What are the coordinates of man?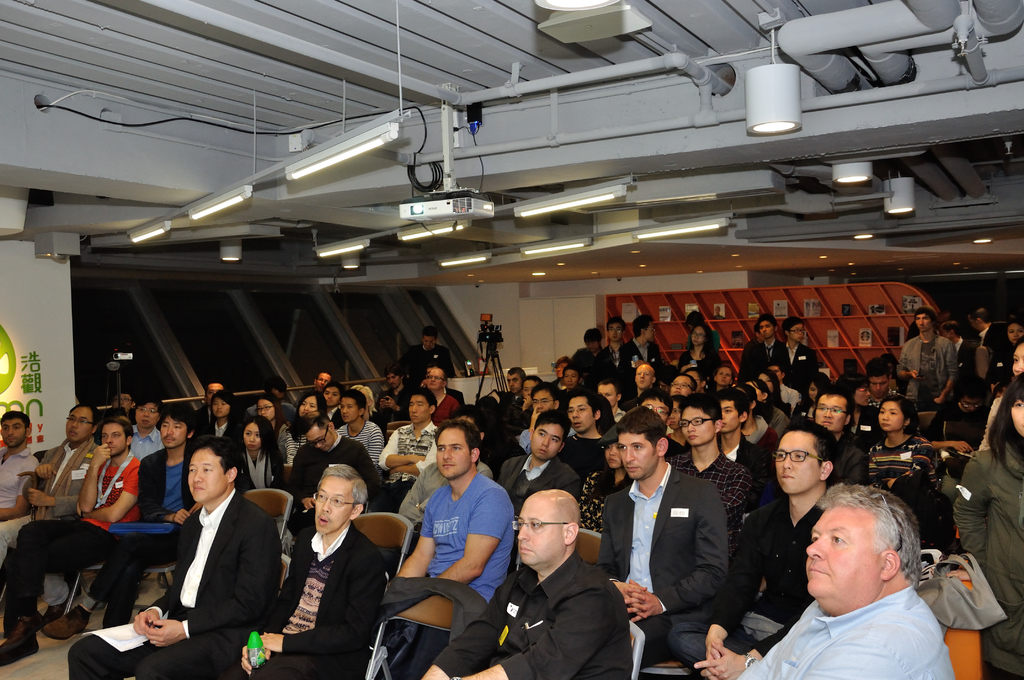
74,446,282,679.
